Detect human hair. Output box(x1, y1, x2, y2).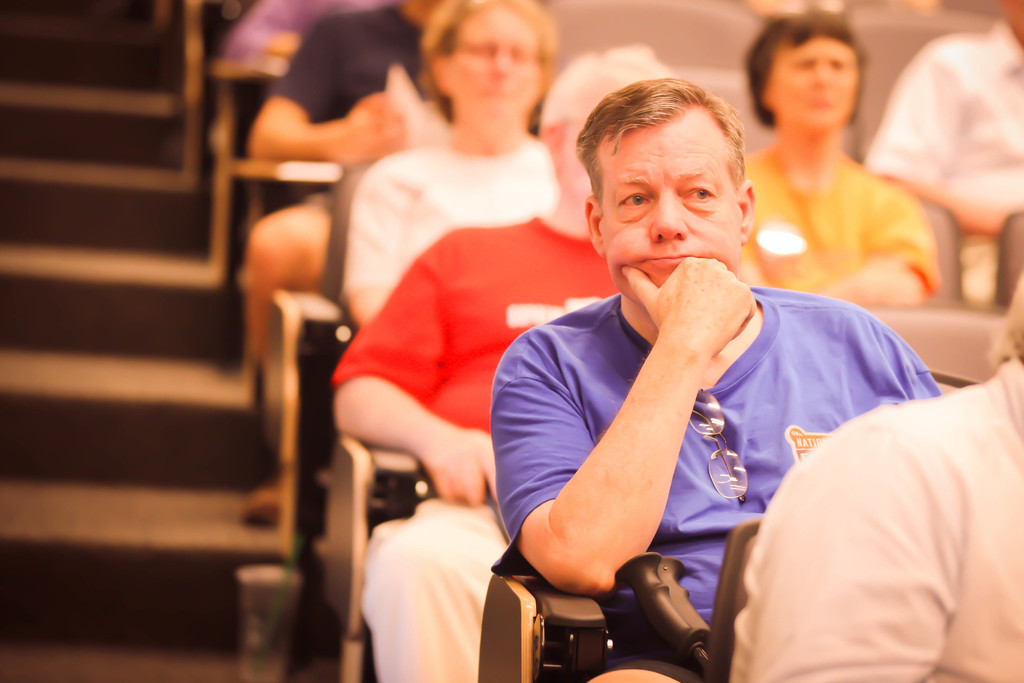
box(741, 10, 871, 120).
